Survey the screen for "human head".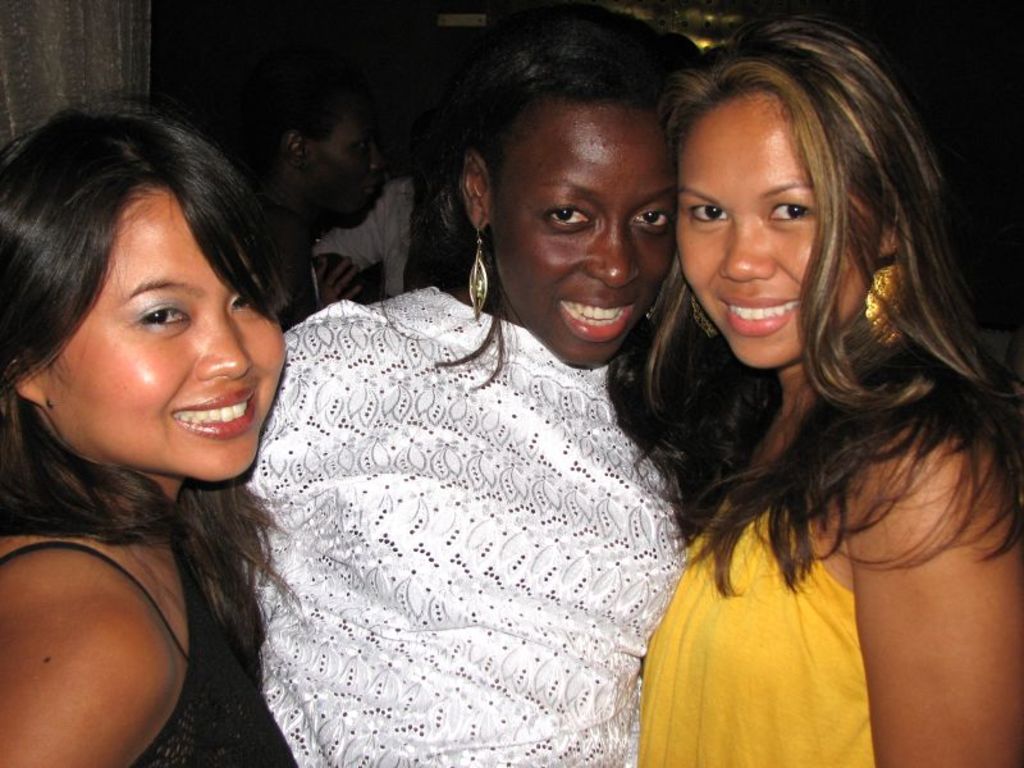
Survey found: box=[18, 105, 274, 486].
